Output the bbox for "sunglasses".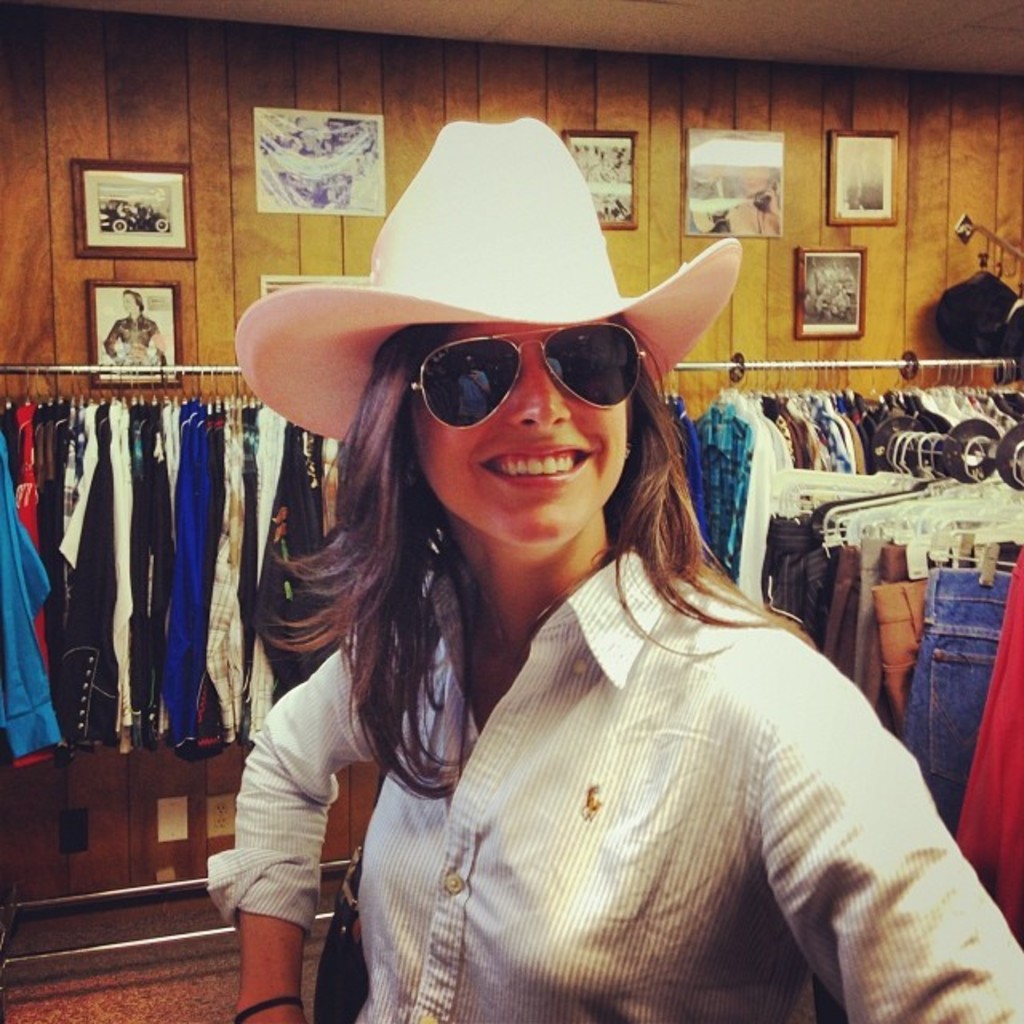
l=411, t=323, r=645, b=432.
